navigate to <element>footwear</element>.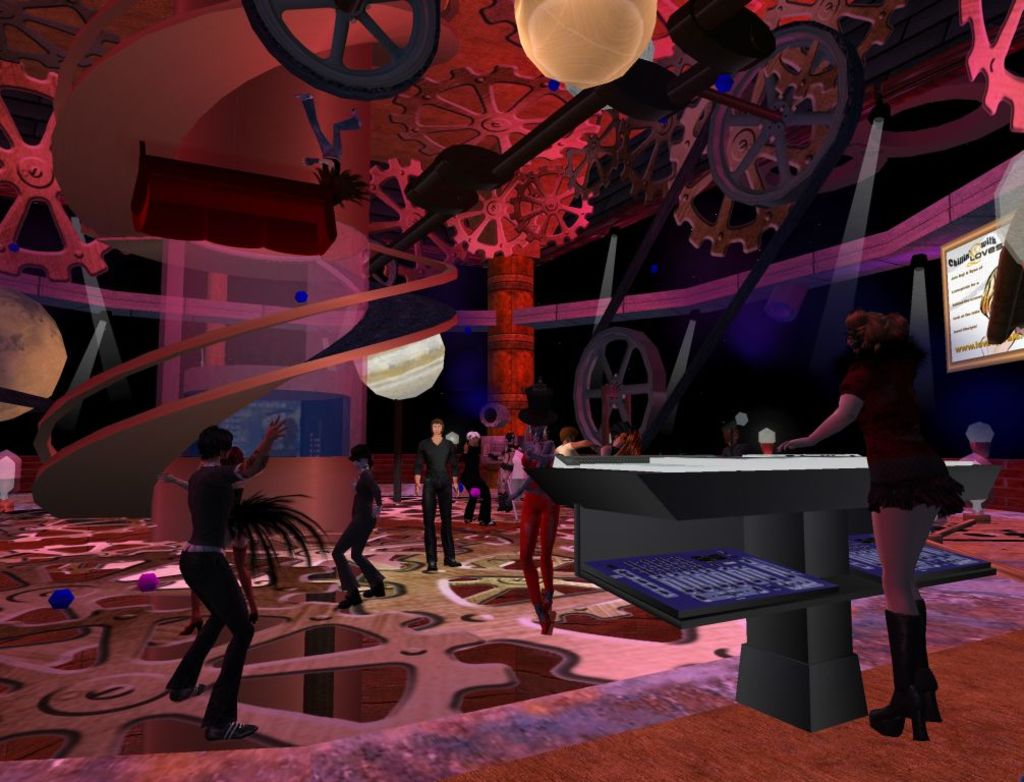
Navigation target: 442:557:461:566.
